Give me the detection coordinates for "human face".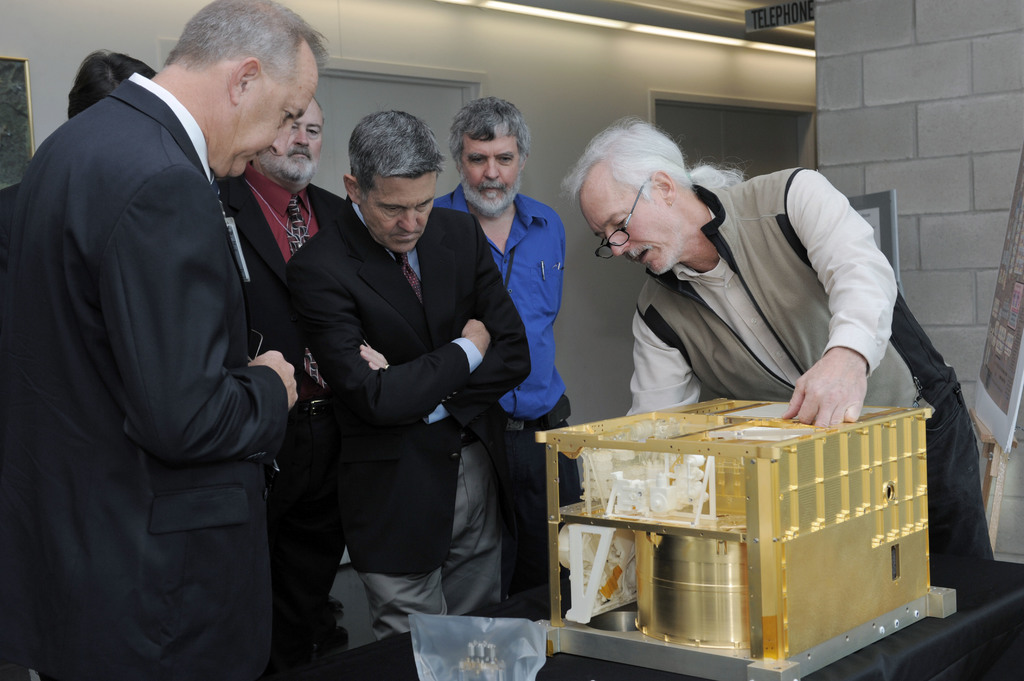
<bbox>236, 71, 321, 179</bbox>.
